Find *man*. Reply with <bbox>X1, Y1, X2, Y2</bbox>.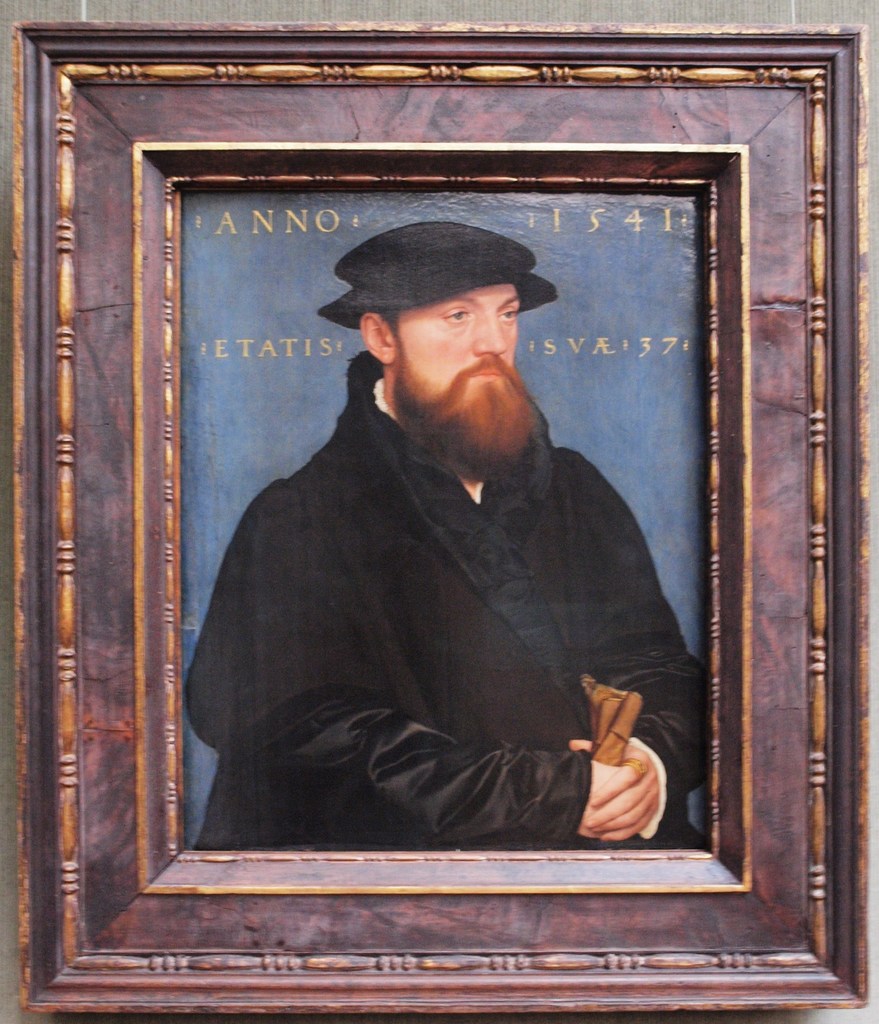
<bbox>202, 221, 719, 866</bbox>.
